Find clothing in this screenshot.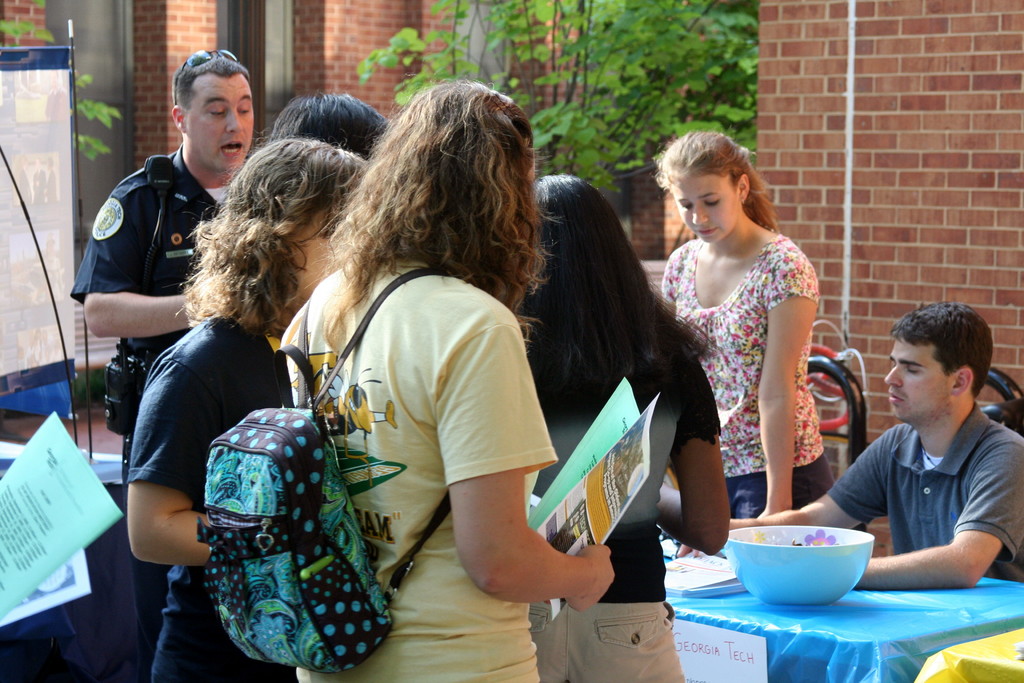
The bounding box for clothing is {"left": 661, "top": 226, "right": 837, "bottom": 522}.
